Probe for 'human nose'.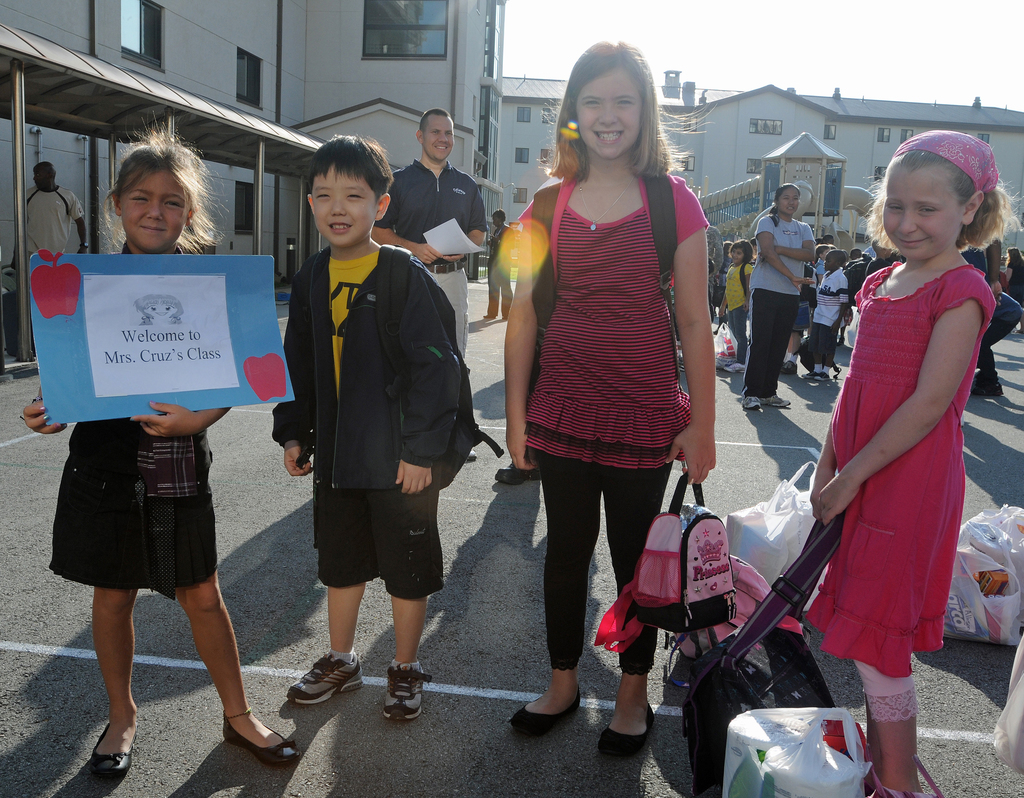
Probe result: [x1=439, y1=135, x2=449, y2=145].
